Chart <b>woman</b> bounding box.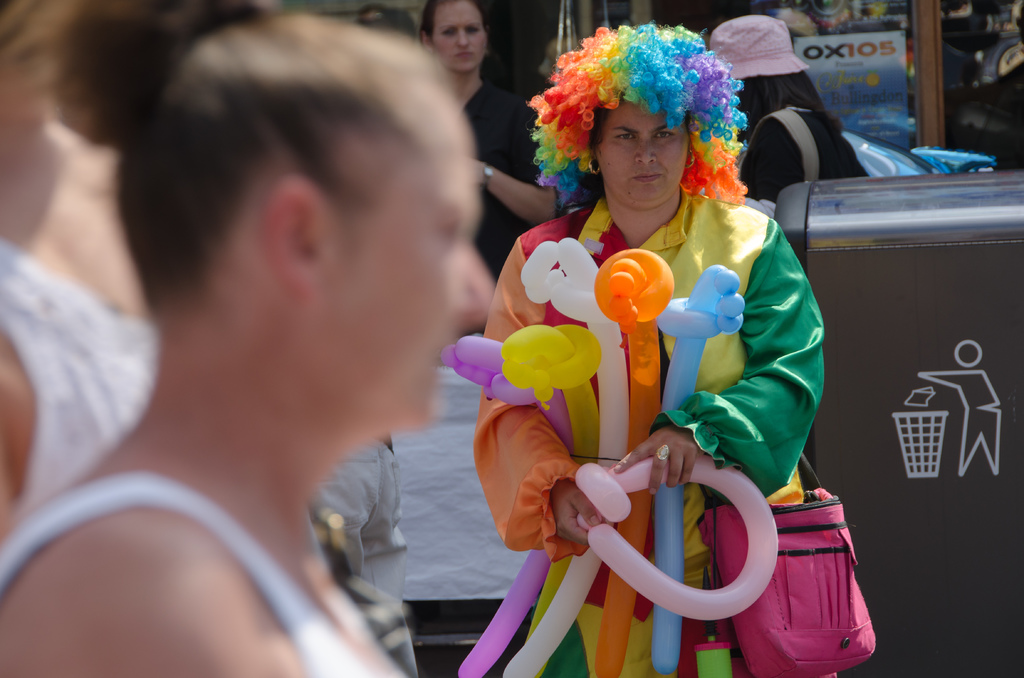
Charted: x1=705, y1=11, x2=872, y2=201.
